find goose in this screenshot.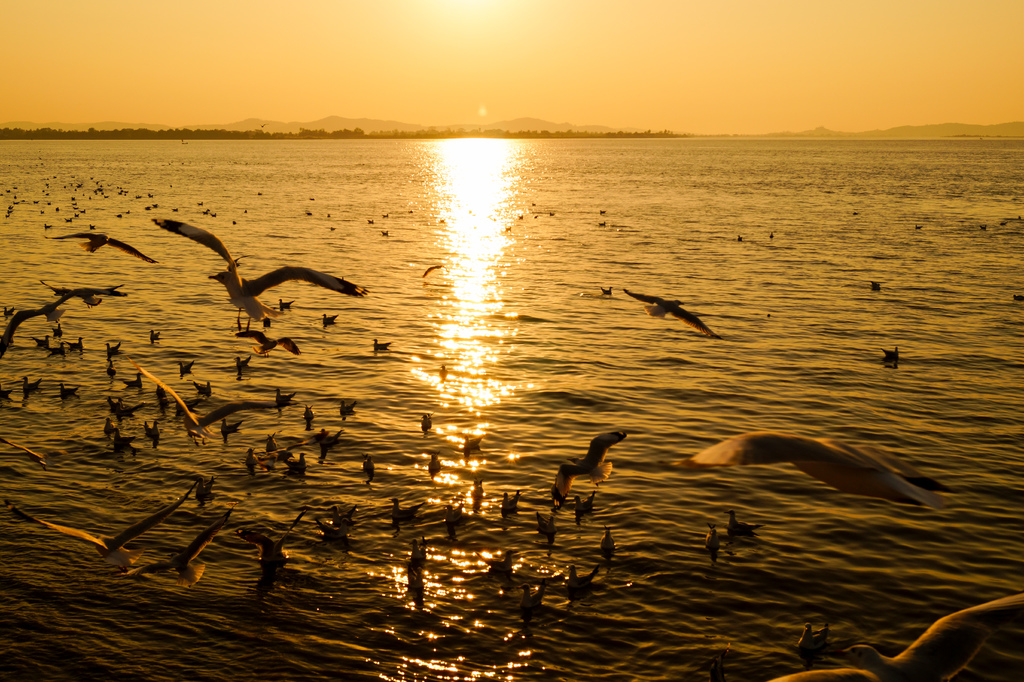
The bounding box for goose is pyautogui.locateOnScreen(726, 504, 765, 537).
